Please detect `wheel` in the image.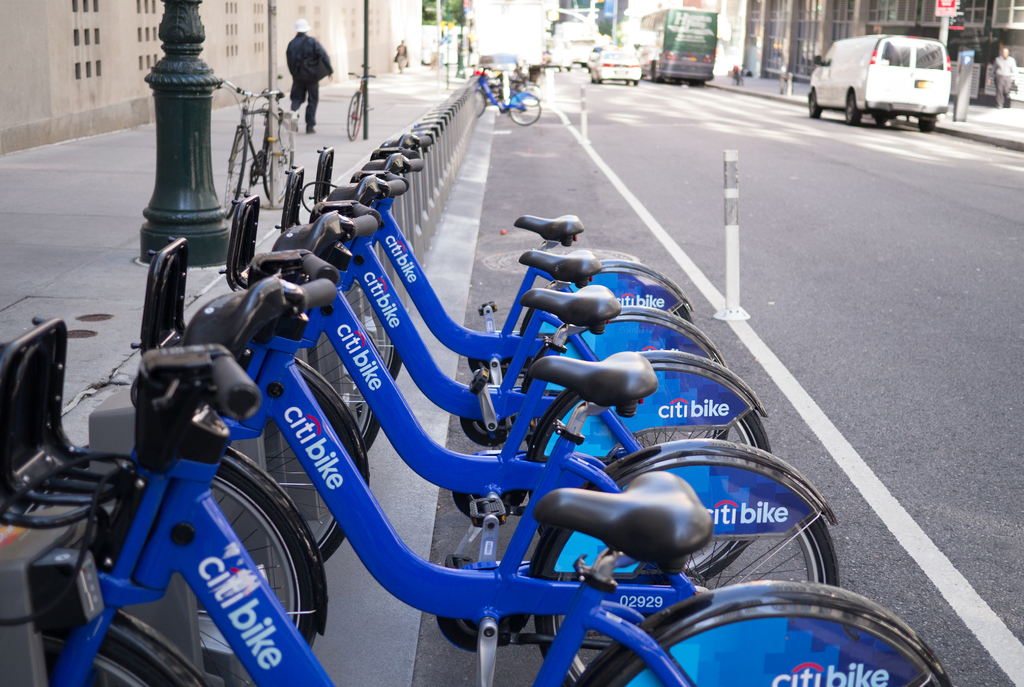
[left=634, top=80, right=637, bottom=86].
